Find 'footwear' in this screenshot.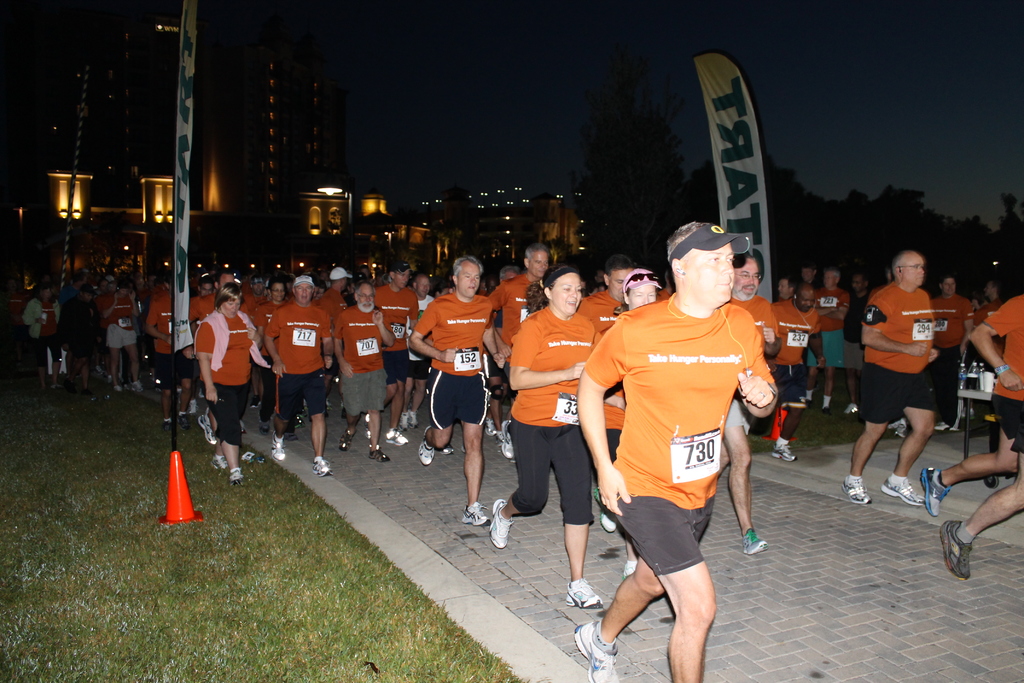
The bounding box for 'footwear' is rect(51, 383, 59, 389).
